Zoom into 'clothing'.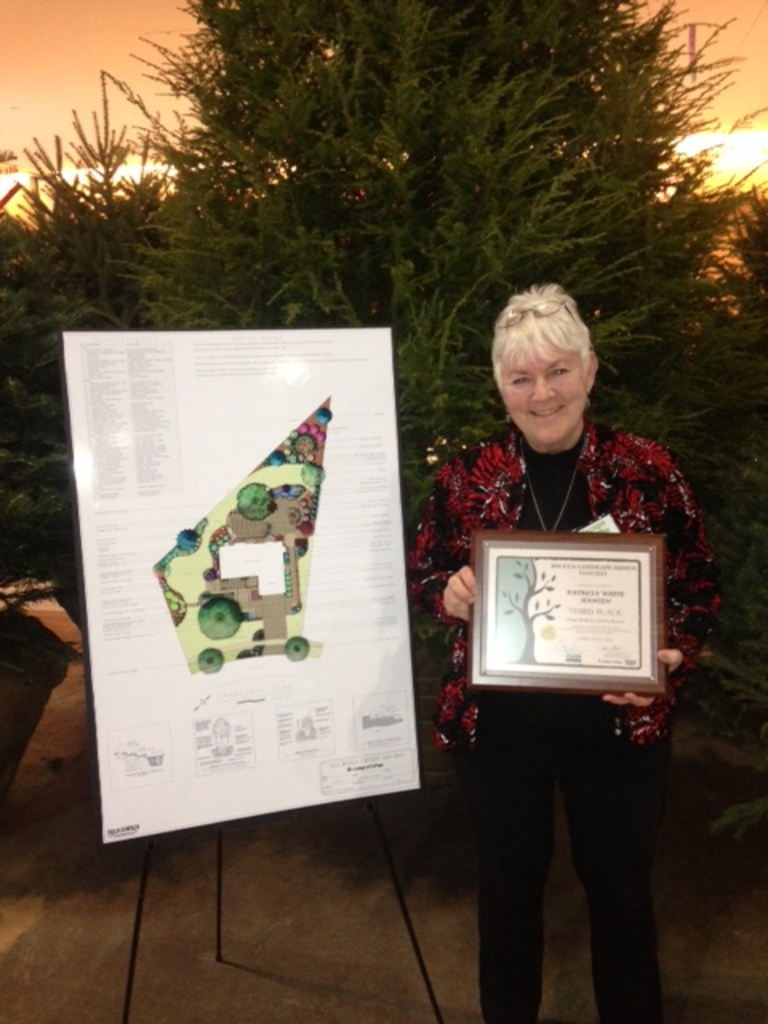
Zoom target: BBox(406, 418, 718, 1022).
